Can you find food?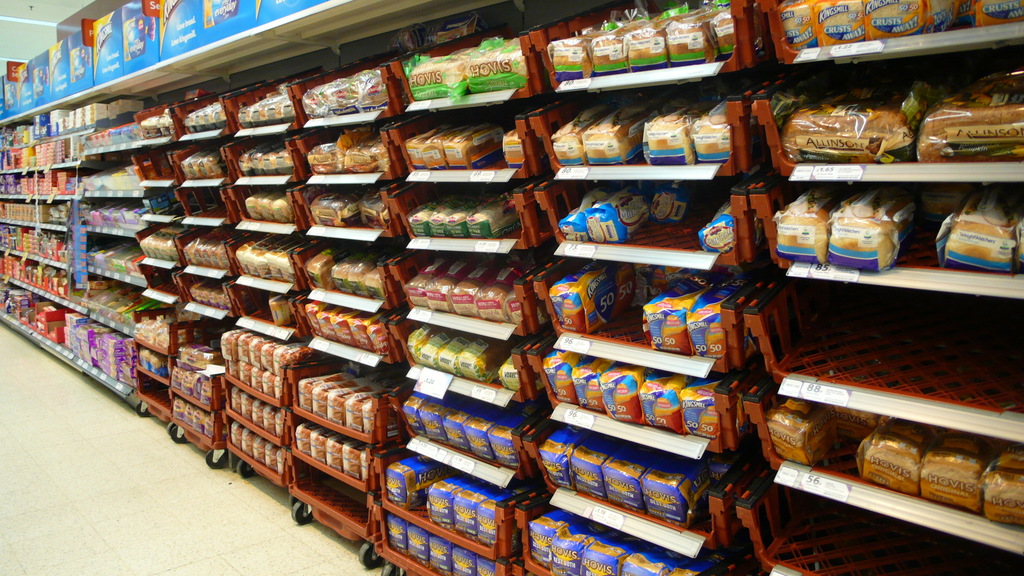
Yes, bounding box: bbox=[279, 240, 299, 275].
